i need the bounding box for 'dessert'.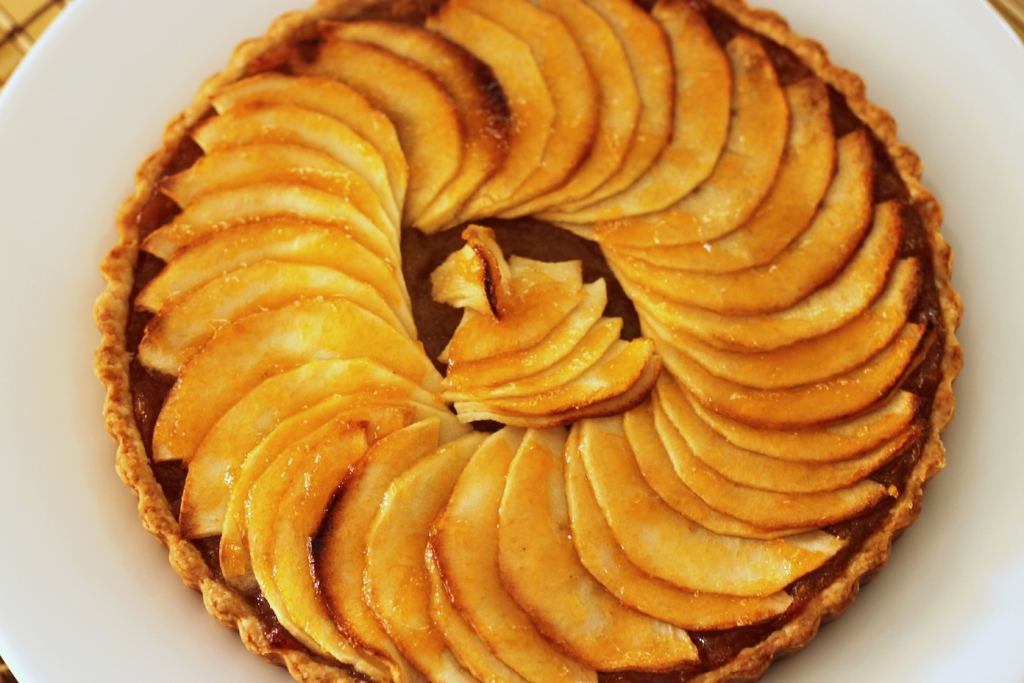
Here it is: (left=579, top=422, right=848, bottom=553).
